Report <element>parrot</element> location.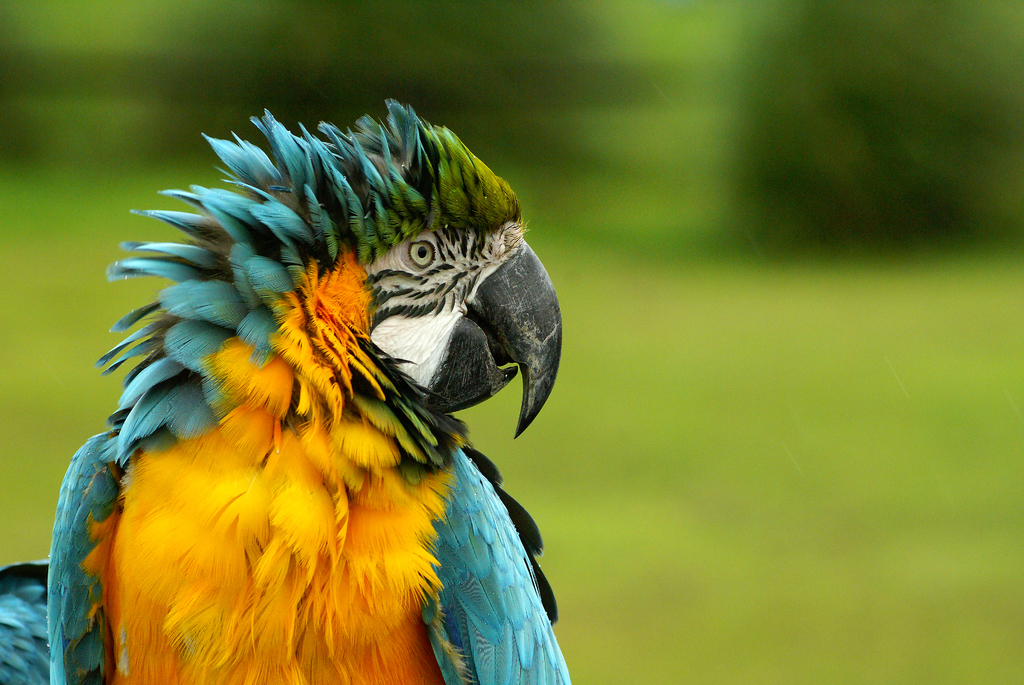
Report: x1=0, y1=97, x2=568, y2=684.
